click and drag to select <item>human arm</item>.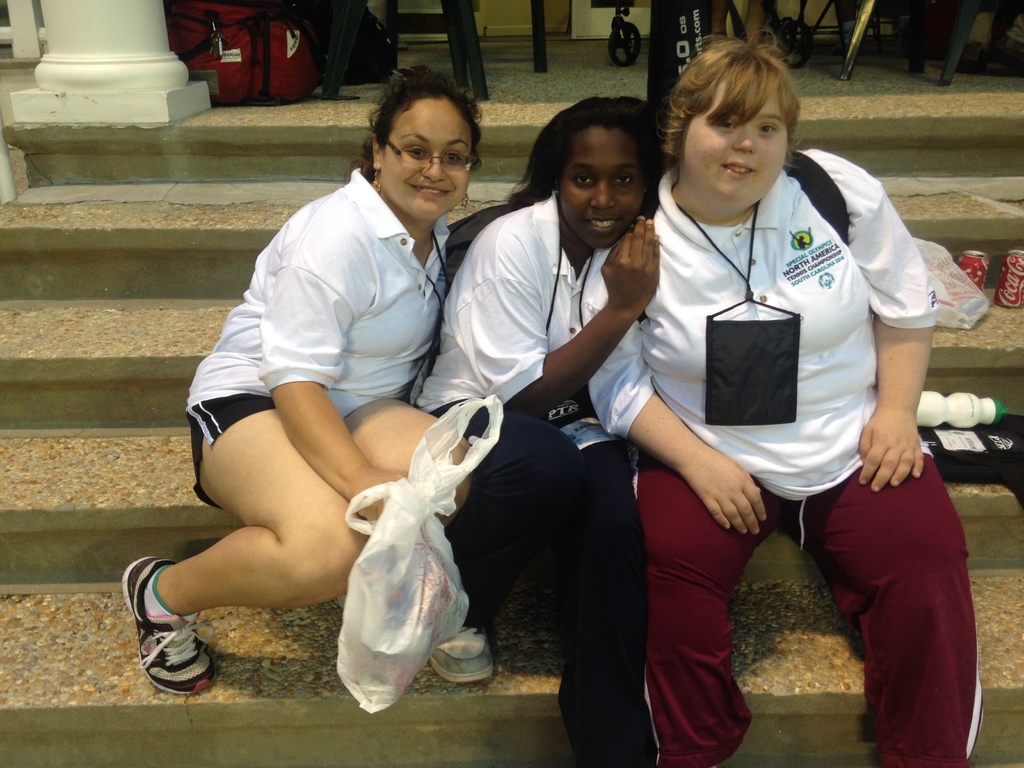
Selection: (x1=580, y1=271, x2=763, y2=538).
